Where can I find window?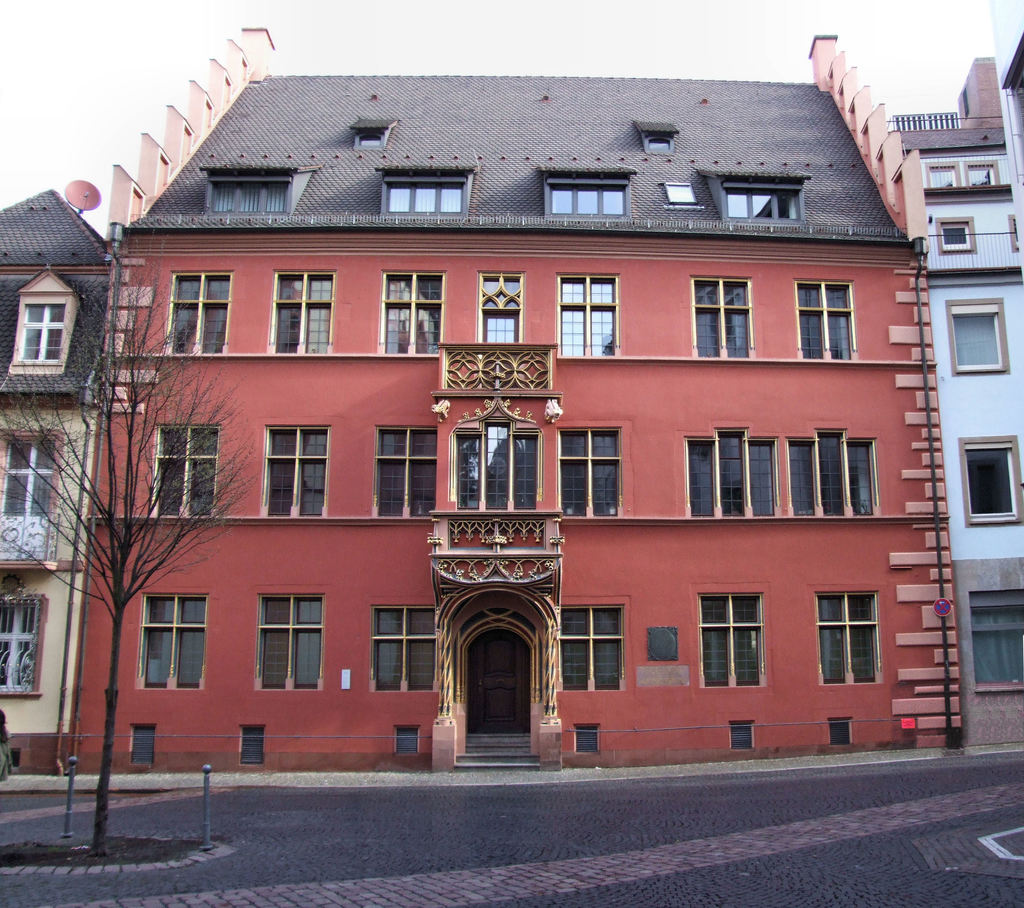
You can find it at (557, 271, 621, 361).
